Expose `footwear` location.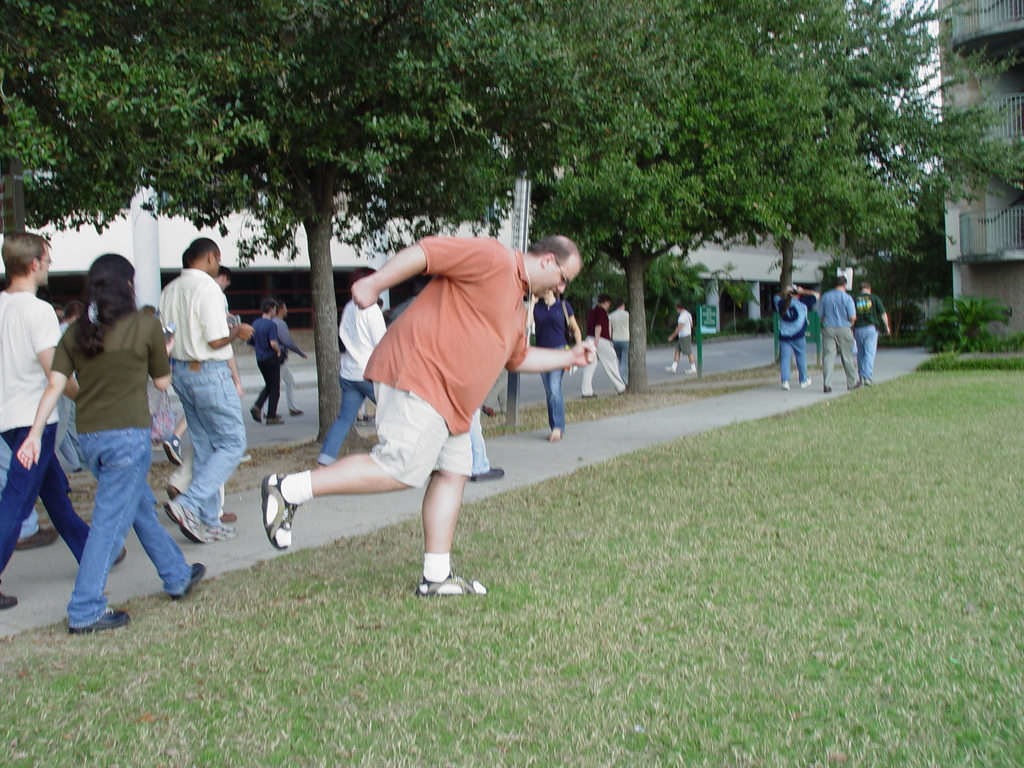
Exposed at crop(246, 404, 262, 423).
